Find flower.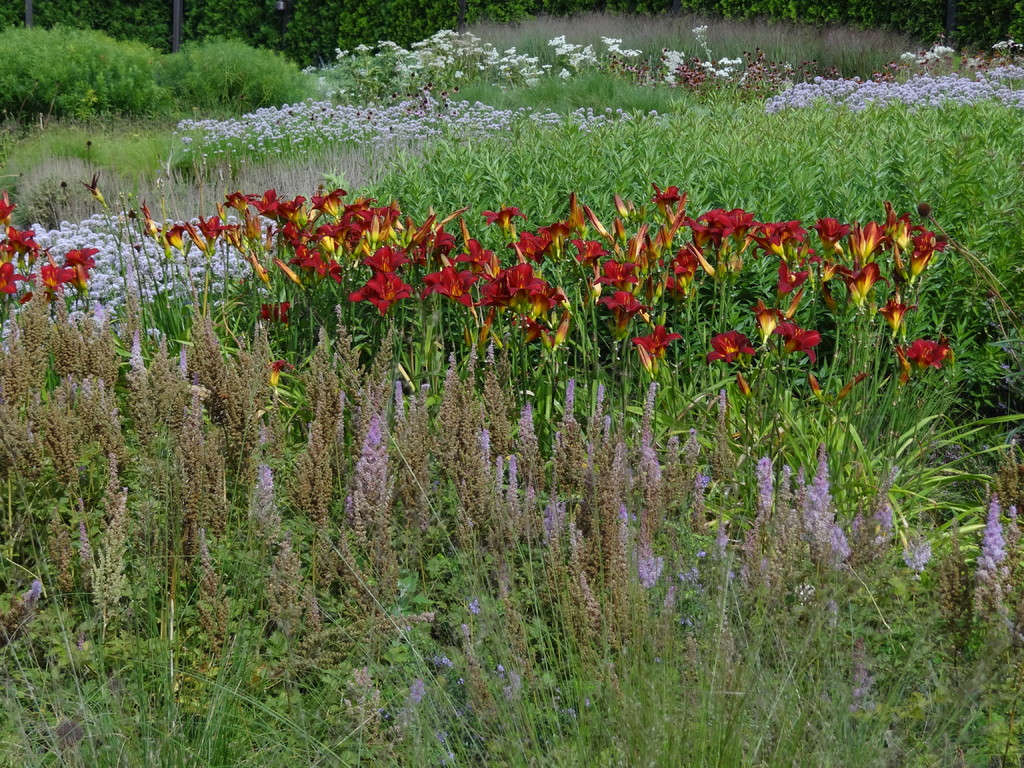
x1=221 y1=190 x2=262 y2=212.
